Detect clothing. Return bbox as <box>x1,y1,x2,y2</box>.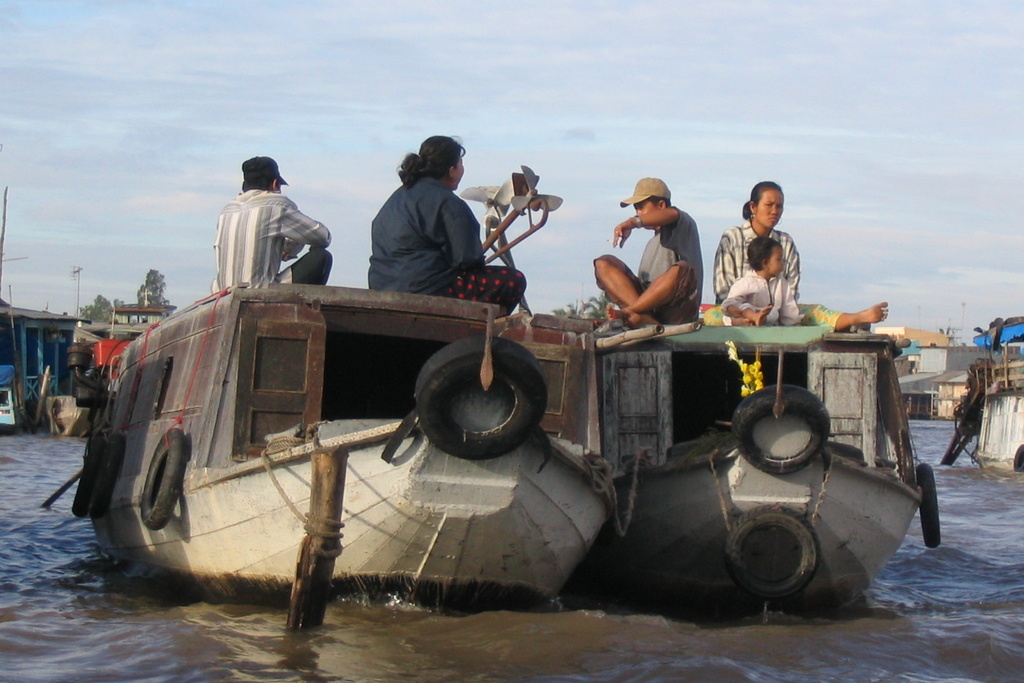
<box>195,171,328,294</box>.
